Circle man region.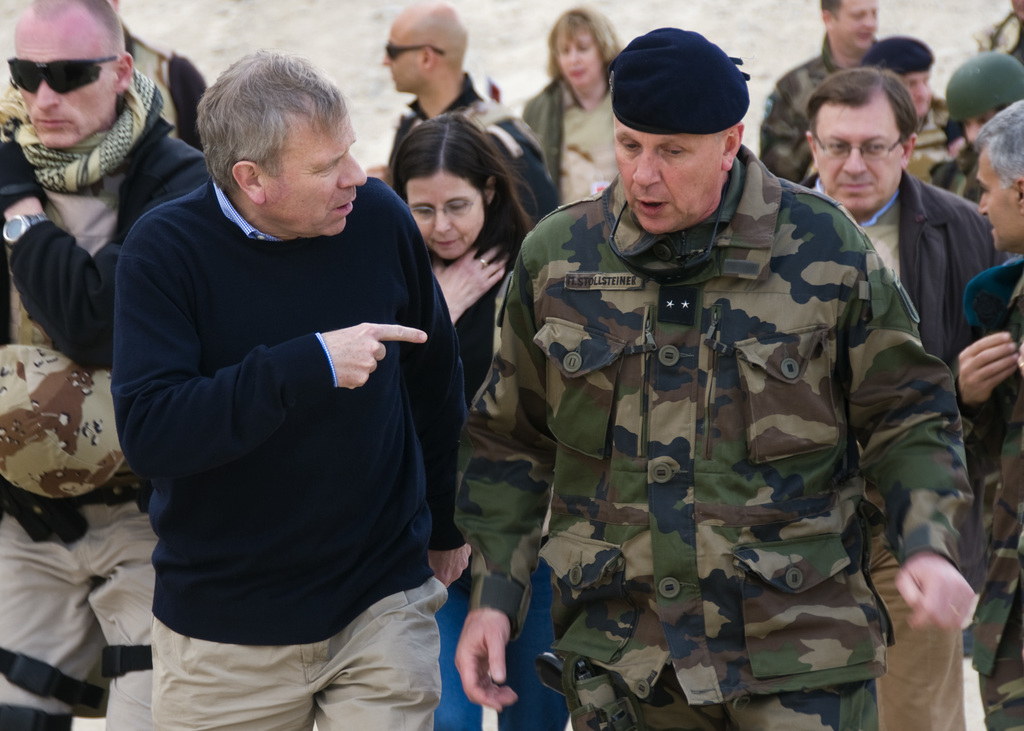
Region: box(83, 37, 467, 730).
